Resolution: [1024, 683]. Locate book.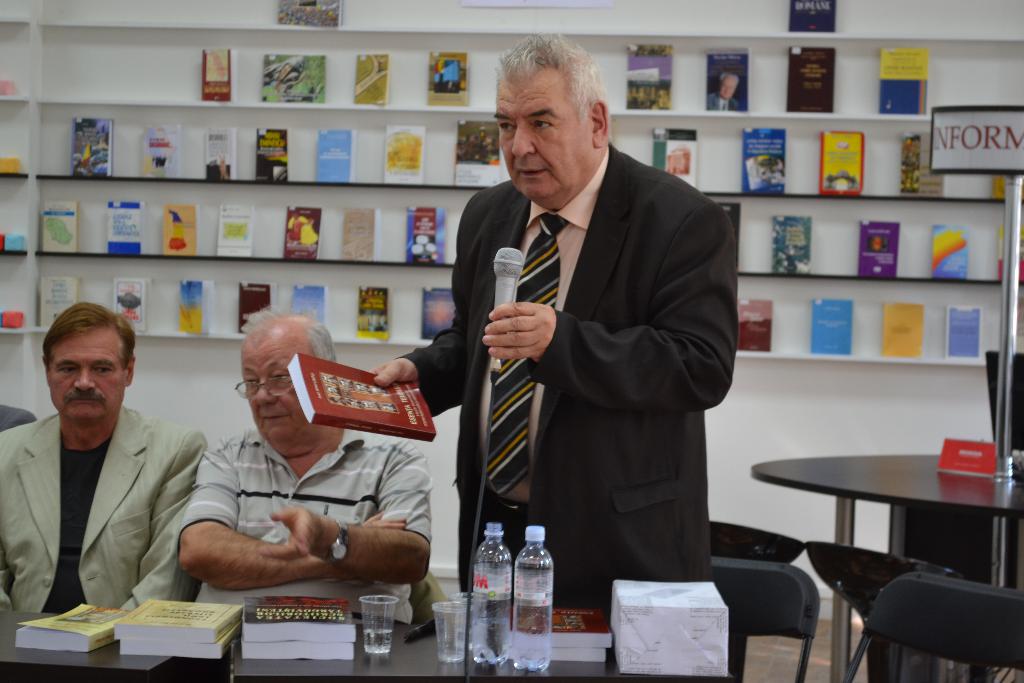
<box>237,642,360,662</box>.
